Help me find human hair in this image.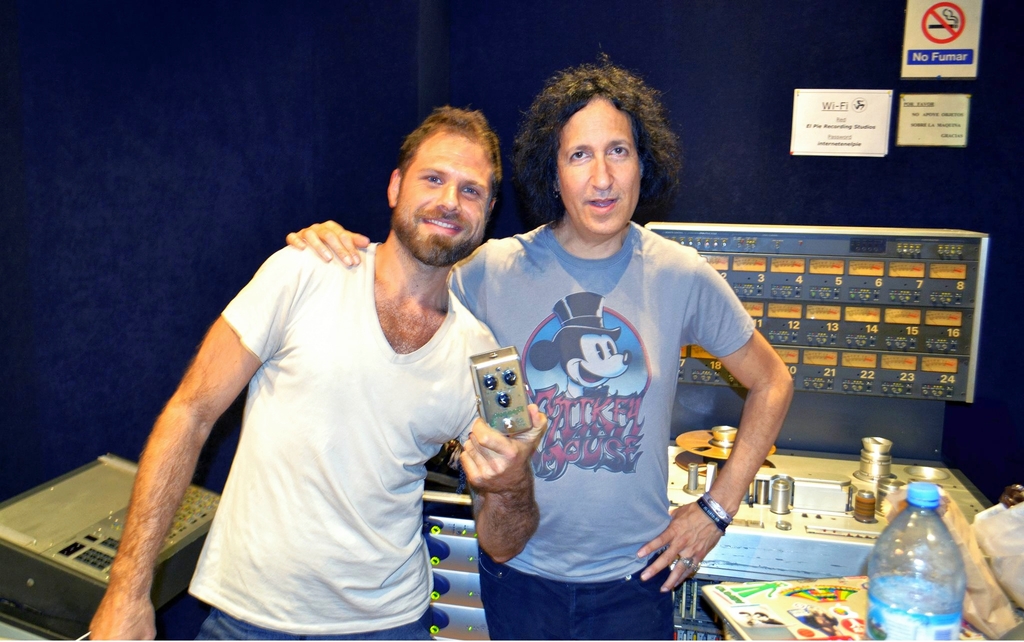
Found it: locate(518, 55, 673, 215).
